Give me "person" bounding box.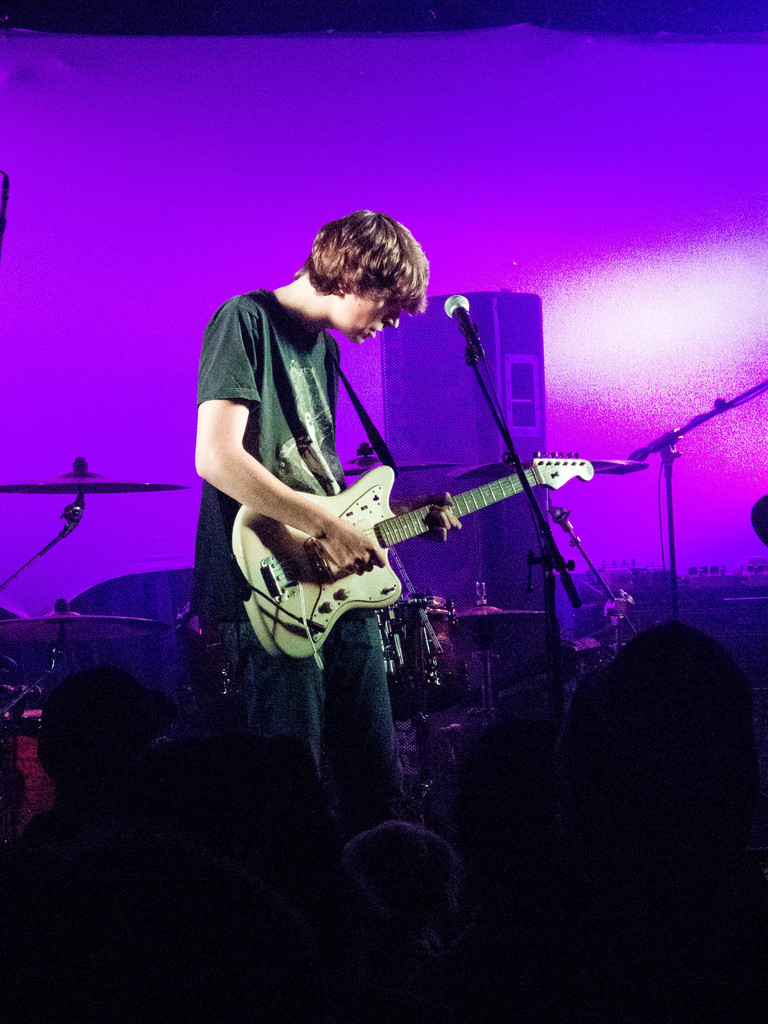
x1=180 y1=211 x2=427 y2=858.
